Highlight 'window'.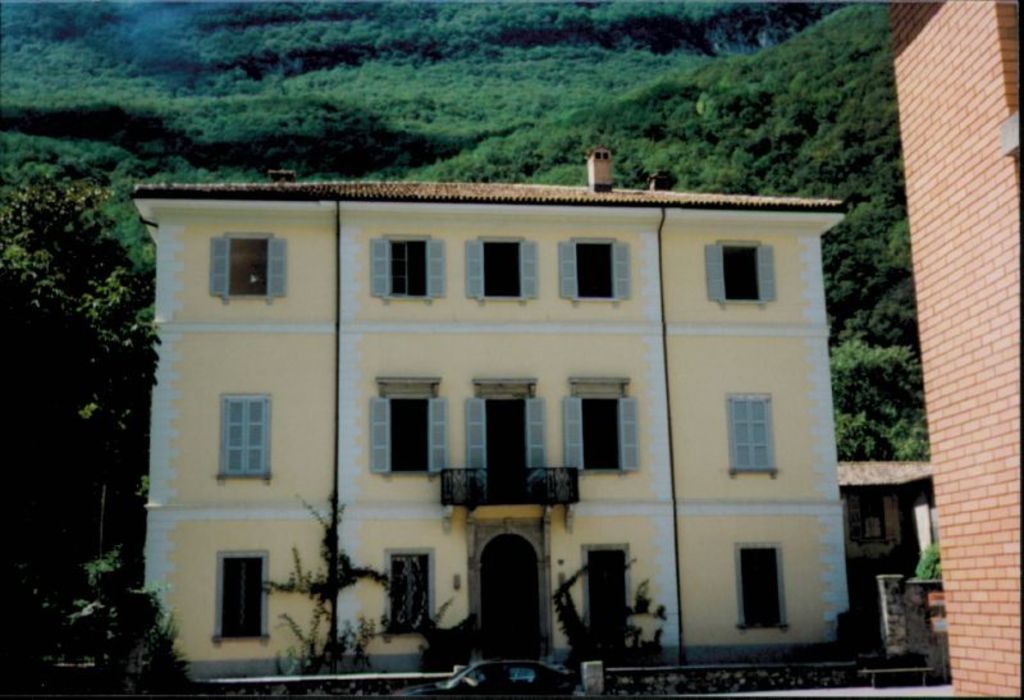
Highlighted region: x1=719 y1=390 x2=782 y2=471.
